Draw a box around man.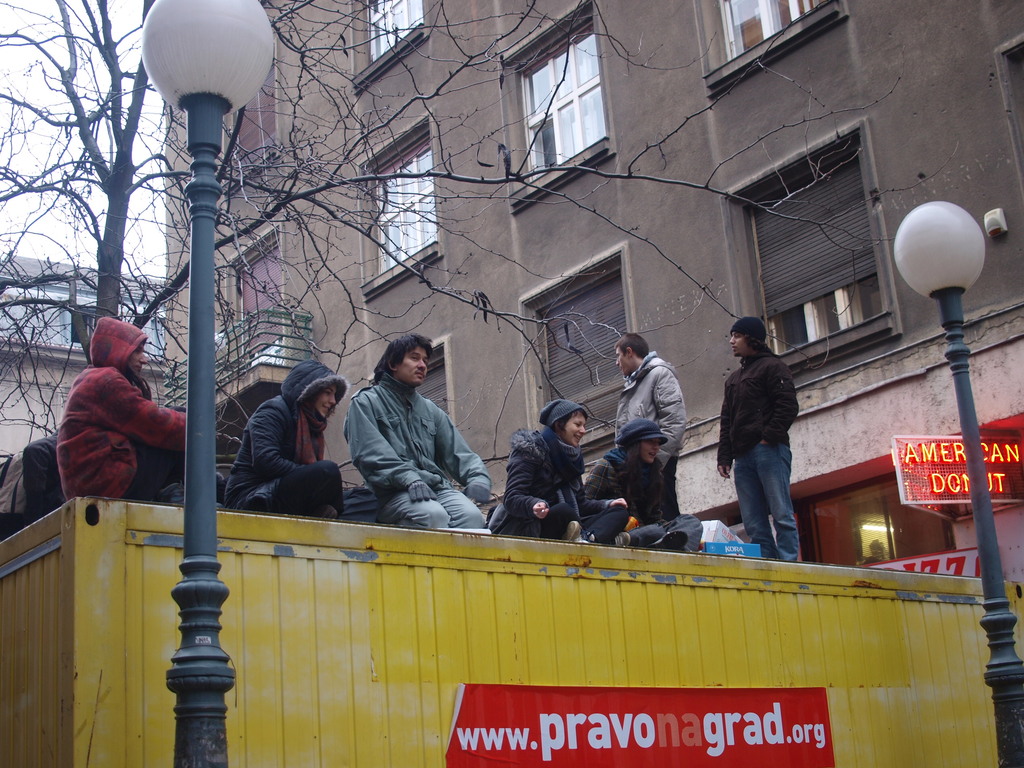
pyautogui.locateOnScreen(58, 314, 215, 496).
